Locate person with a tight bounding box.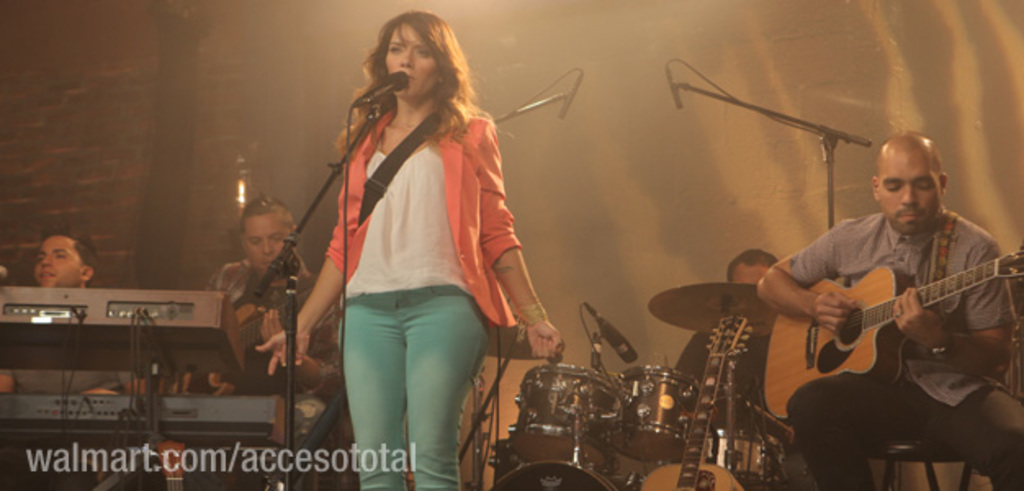
764/128/1022/489.
